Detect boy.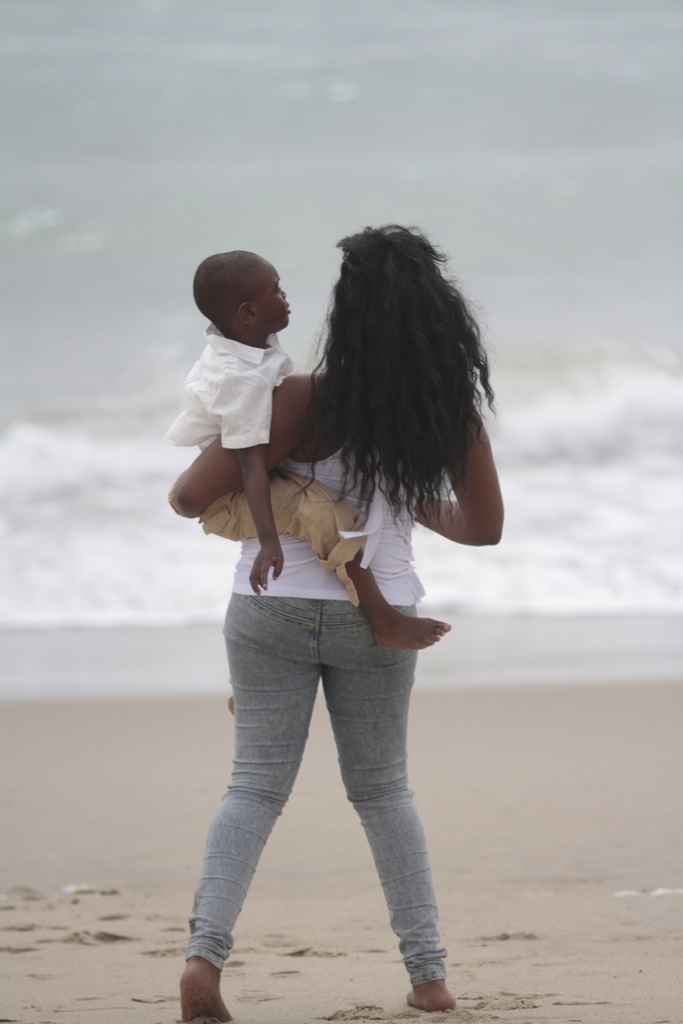
Detected at bbox=[170, 250, 454, 651].
